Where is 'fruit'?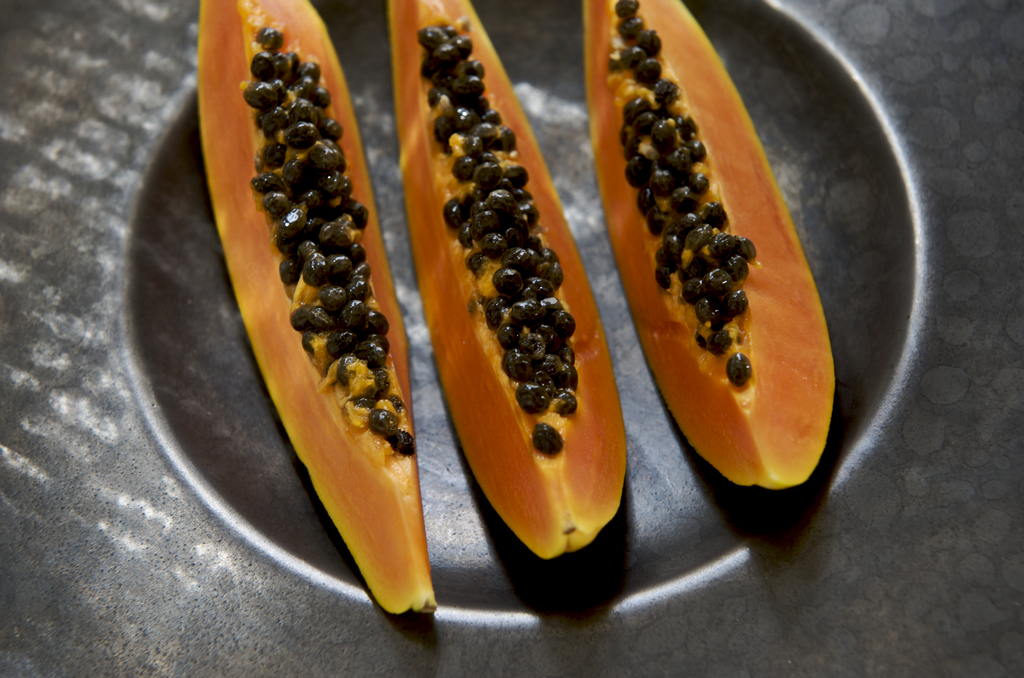
388:0:628:568.
